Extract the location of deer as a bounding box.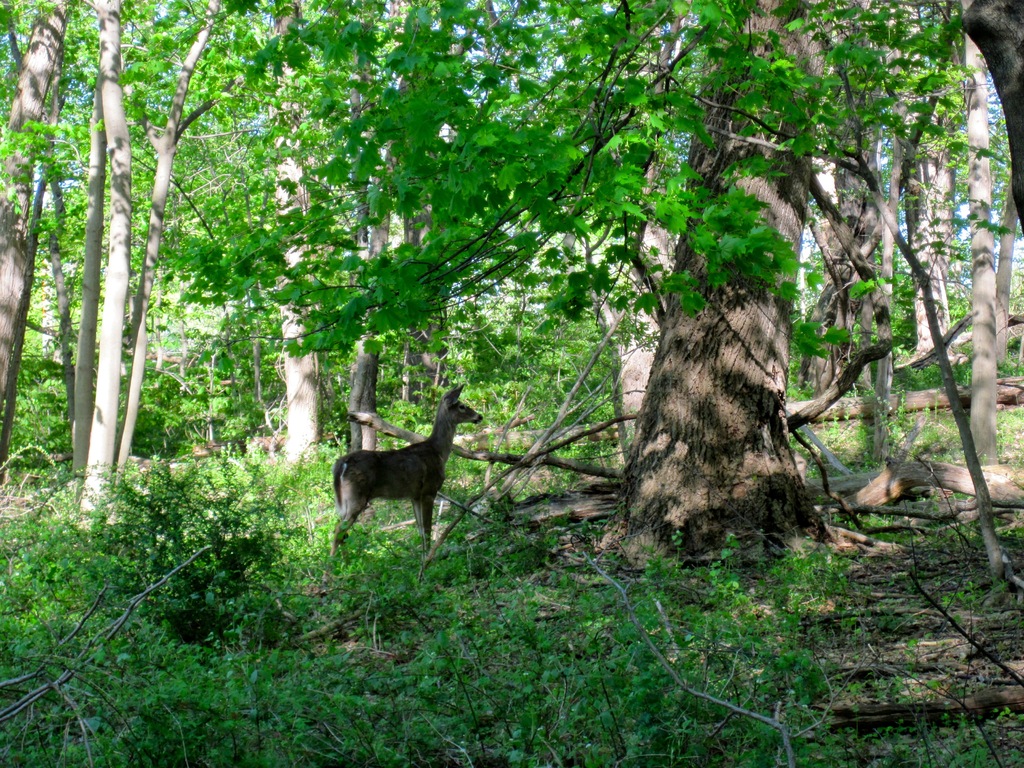
x1=332 y1=383 x2=484 y2=554.
